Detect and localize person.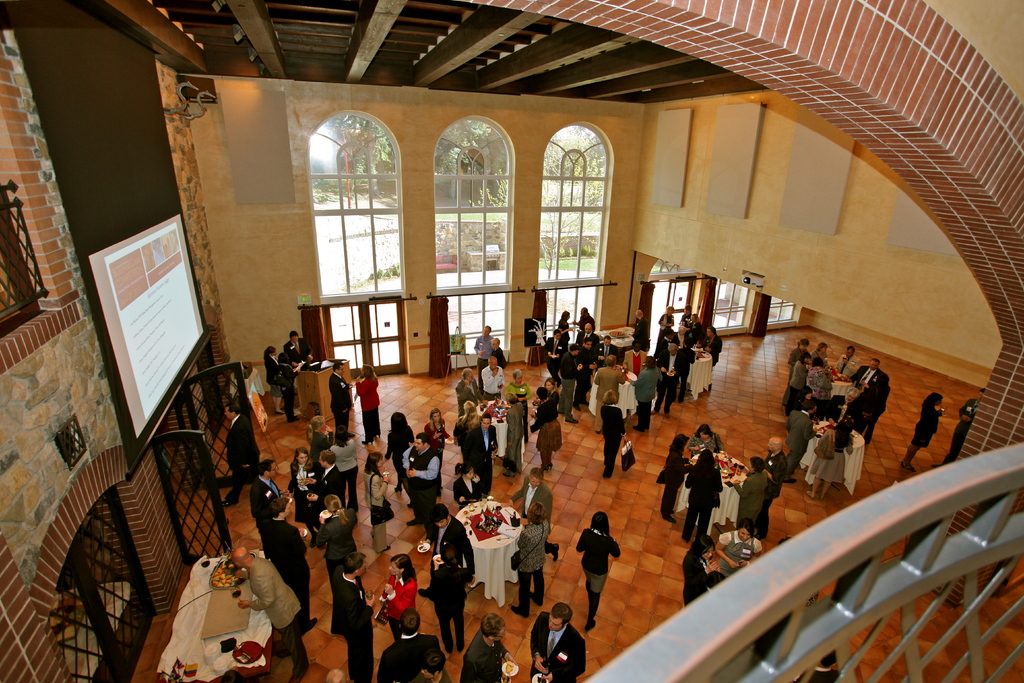
Localized at (left=383, top=407, right=413, bottom=513).
